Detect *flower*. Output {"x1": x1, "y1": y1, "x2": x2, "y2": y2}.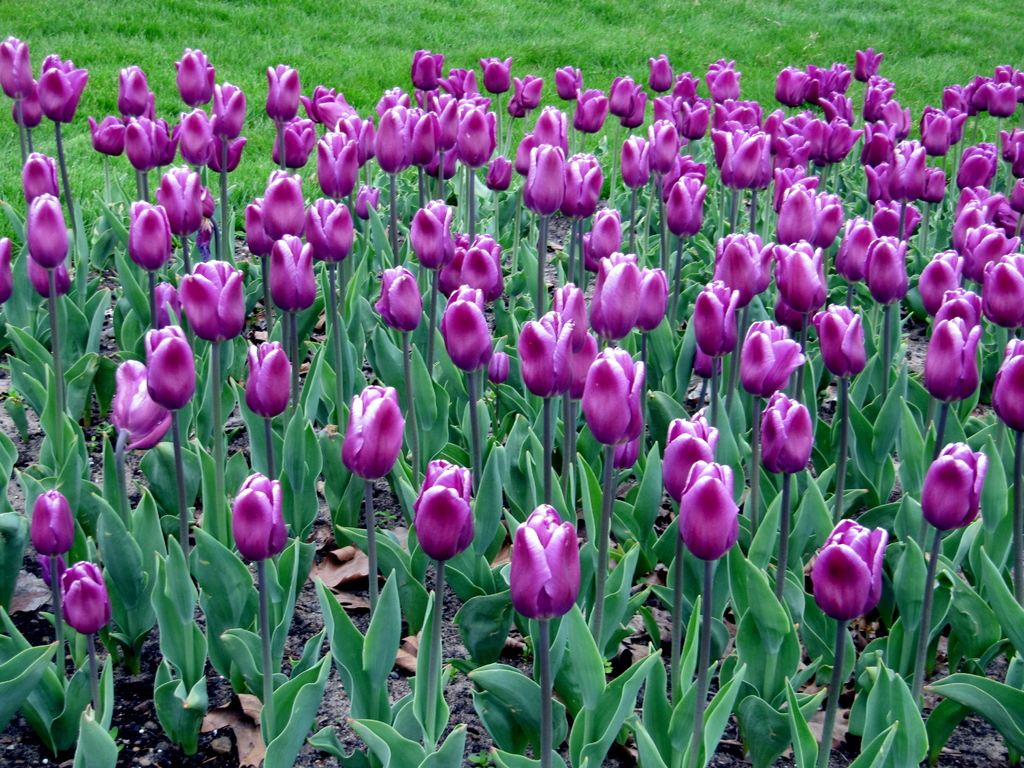
{"x1": 591, "y1": 253, "x2": 640, "y2": 351}.
